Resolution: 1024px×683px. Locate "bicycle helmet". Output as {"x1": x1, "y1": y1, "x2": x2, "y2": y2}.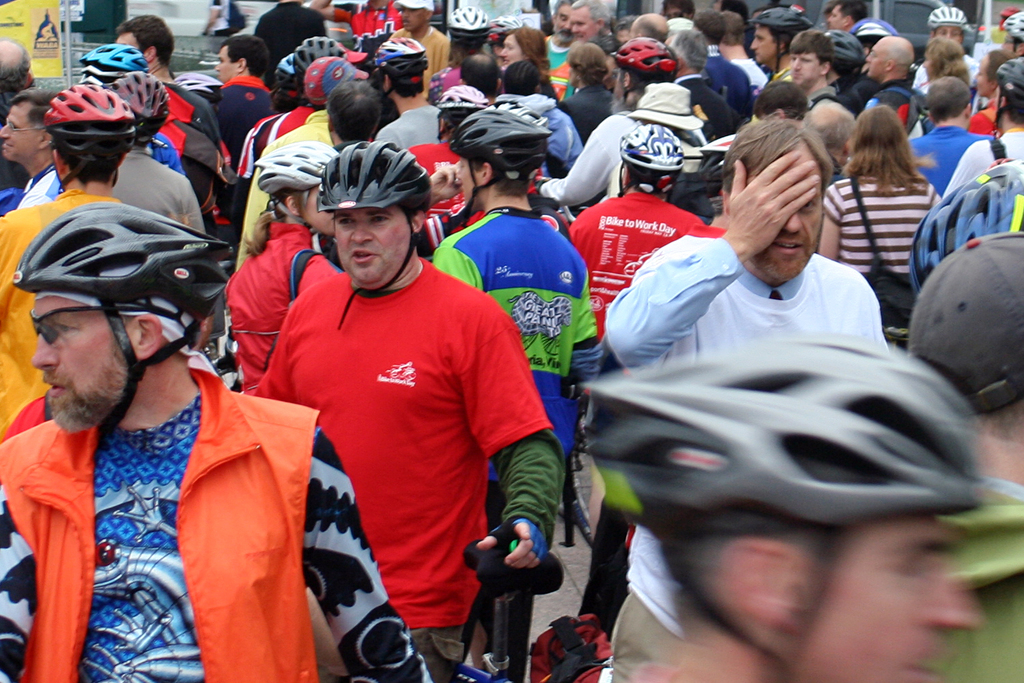
{"x1": 694, "y1": 133, "x2": 740, "y2": 183}.
